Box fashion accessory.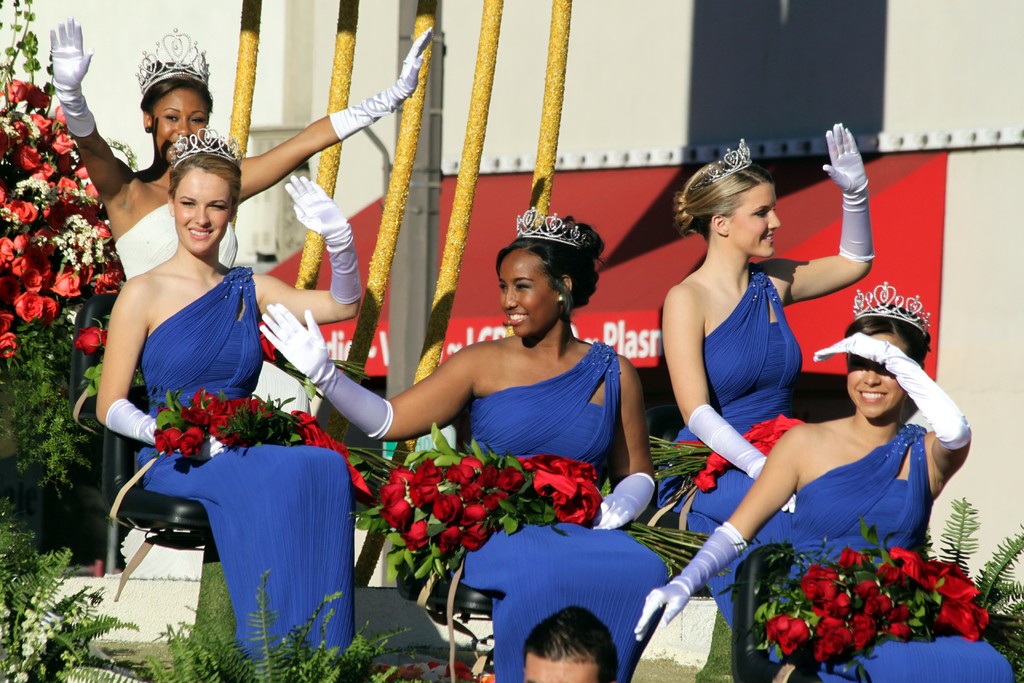
box(556, 290, 566, 306).
